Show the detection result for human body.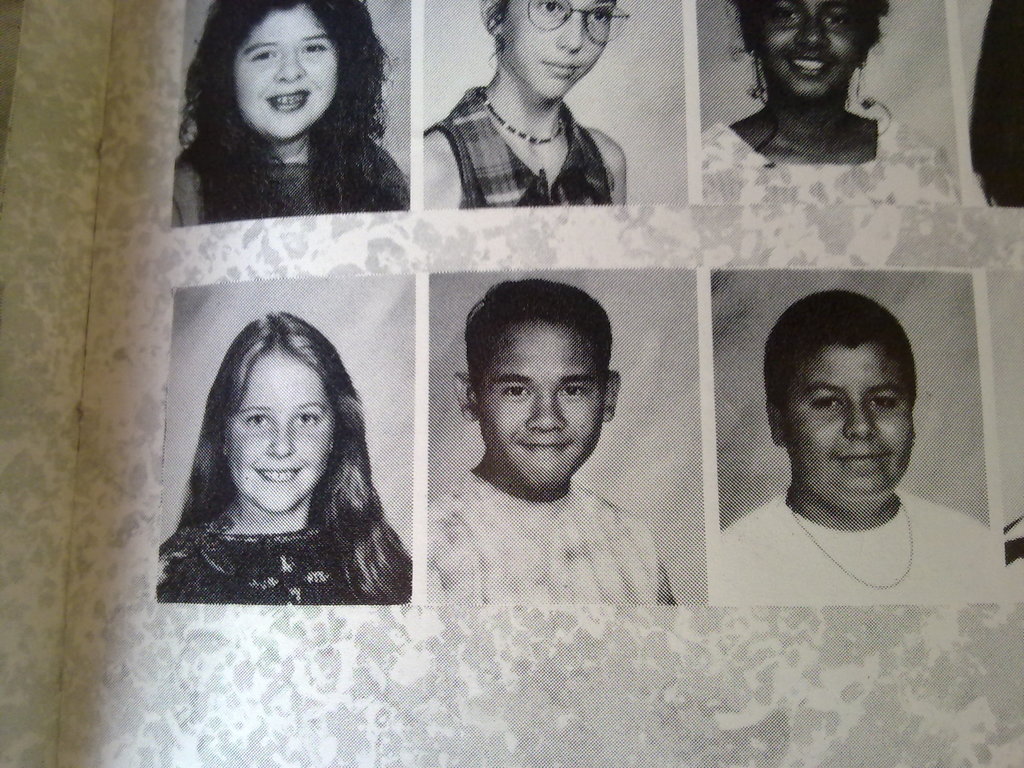
detection(175, 0, 406, 213).
